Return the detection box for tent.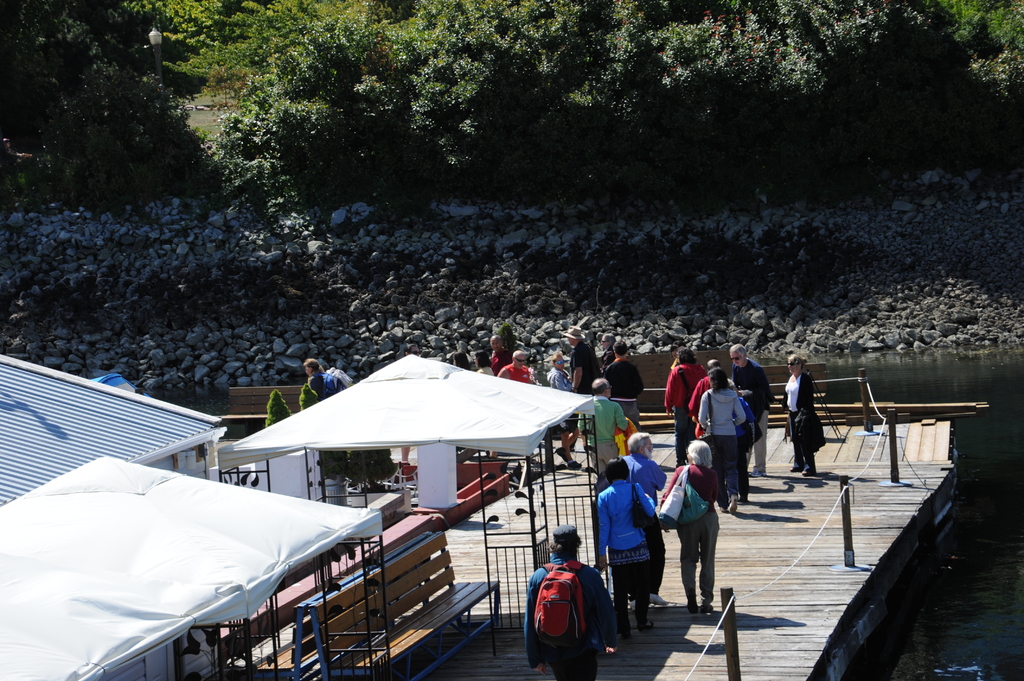
0,422,376,680.
